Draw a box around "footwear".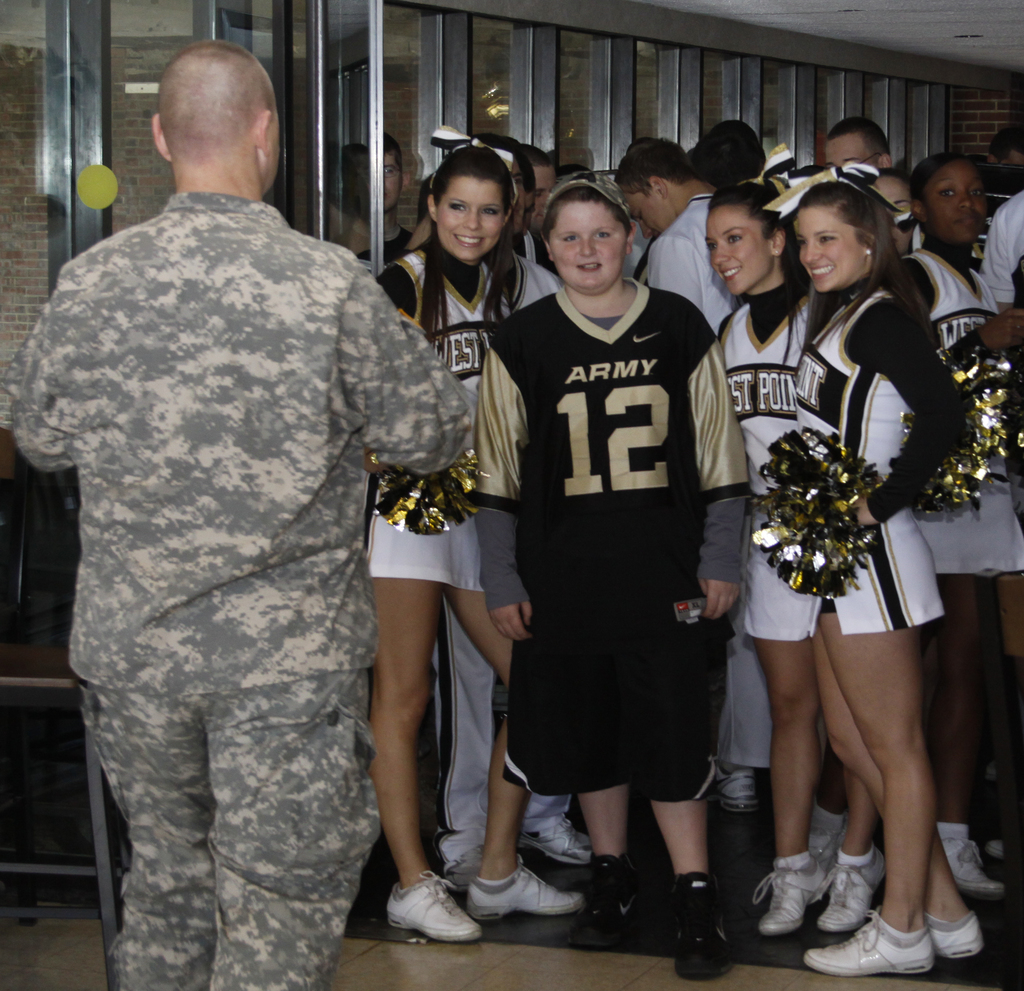
820,844,886,927.
